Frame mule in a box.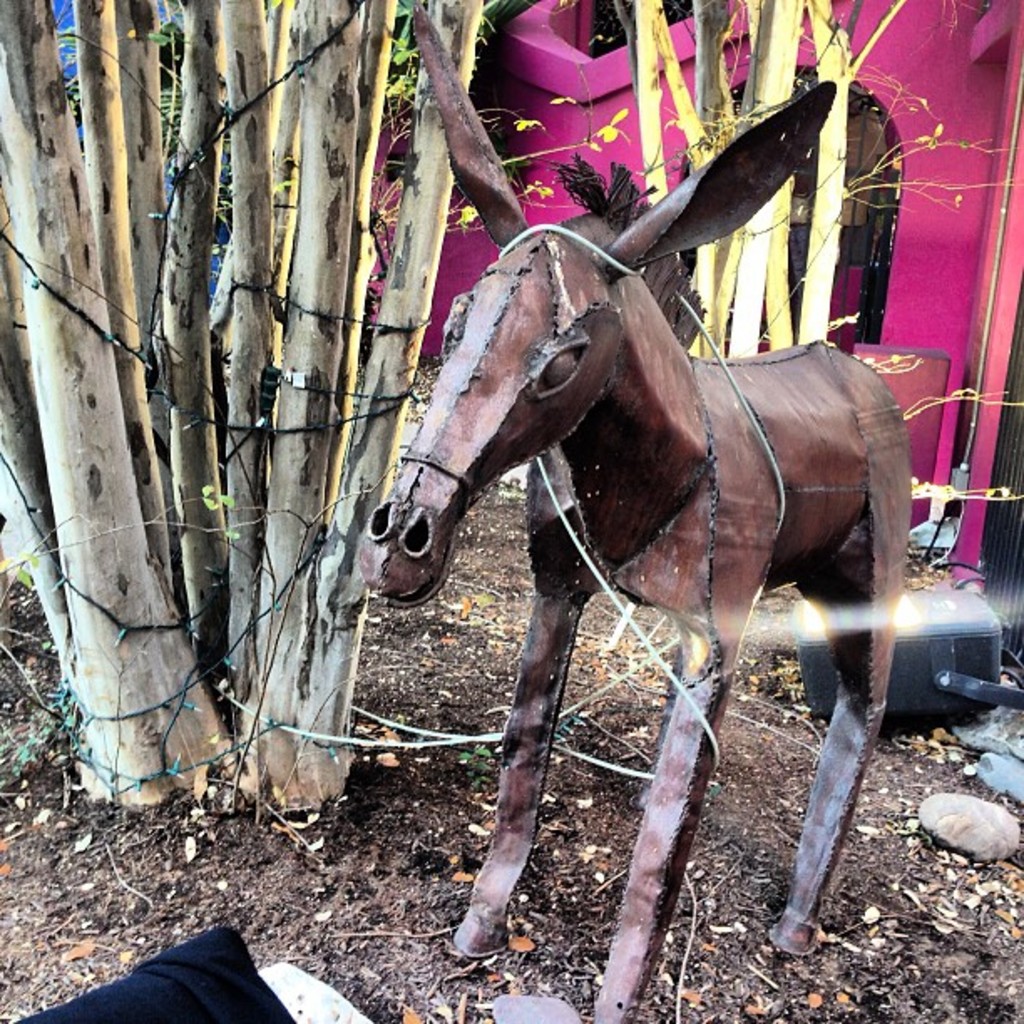
356 0 917 1022.
